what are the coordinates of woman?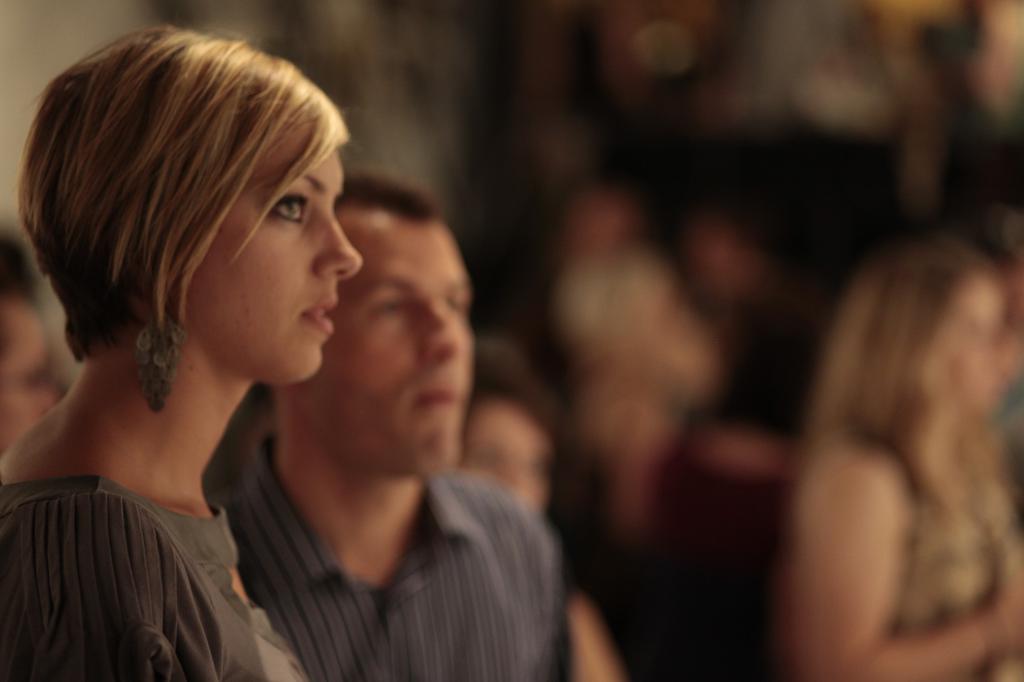
BBox(0, 20, 360, 681).
